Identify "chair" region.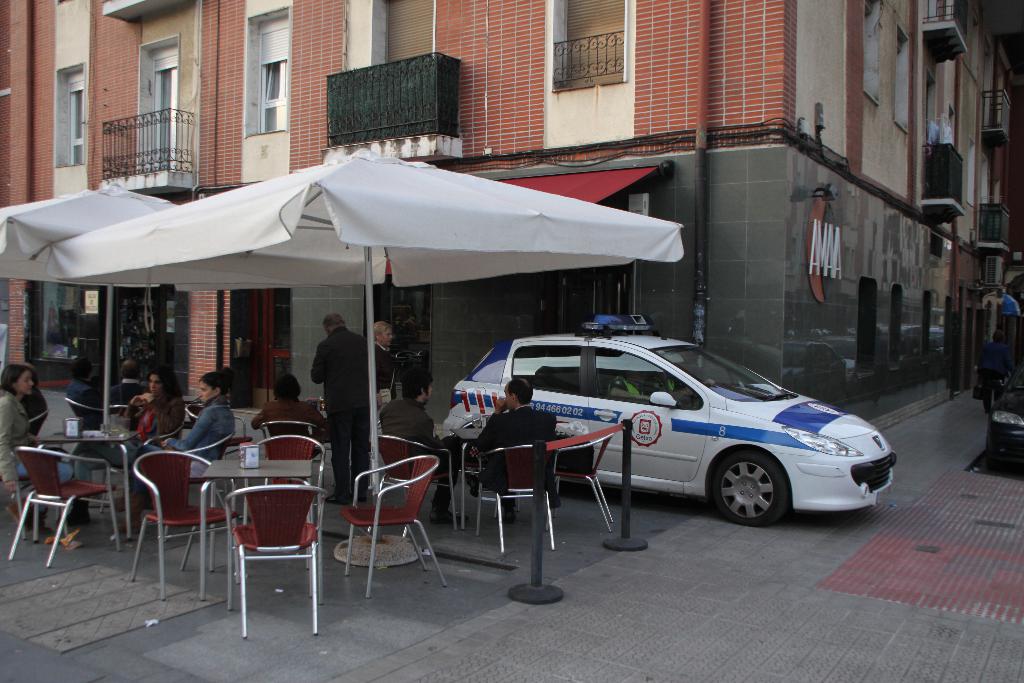
Region: [113,404,129,426].
